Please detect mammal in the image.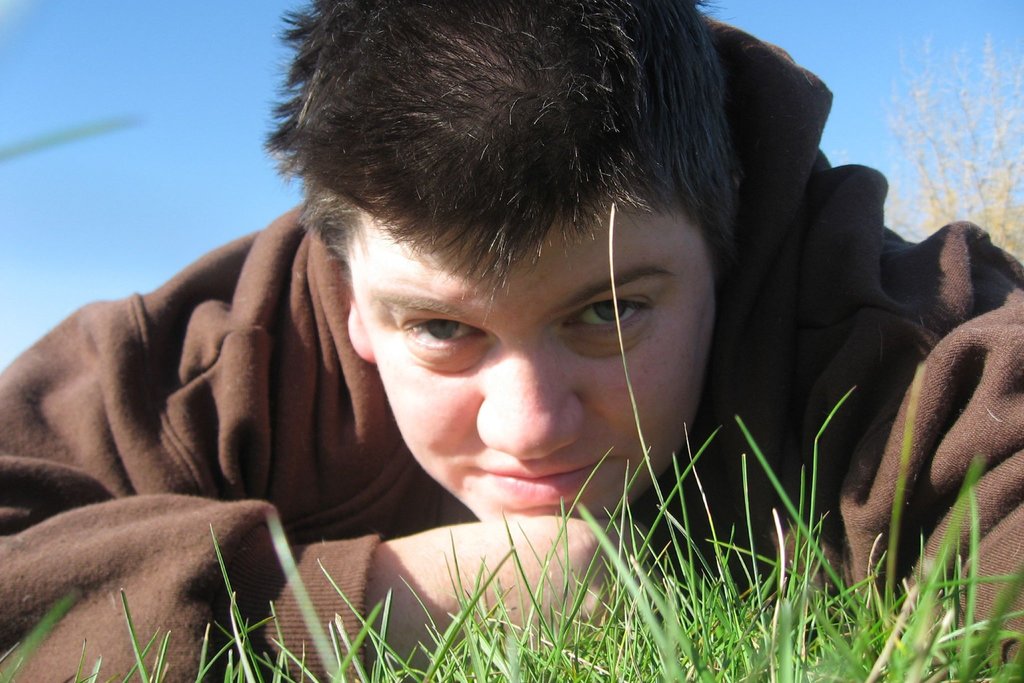
rect(0, 0, 1023, 682).
